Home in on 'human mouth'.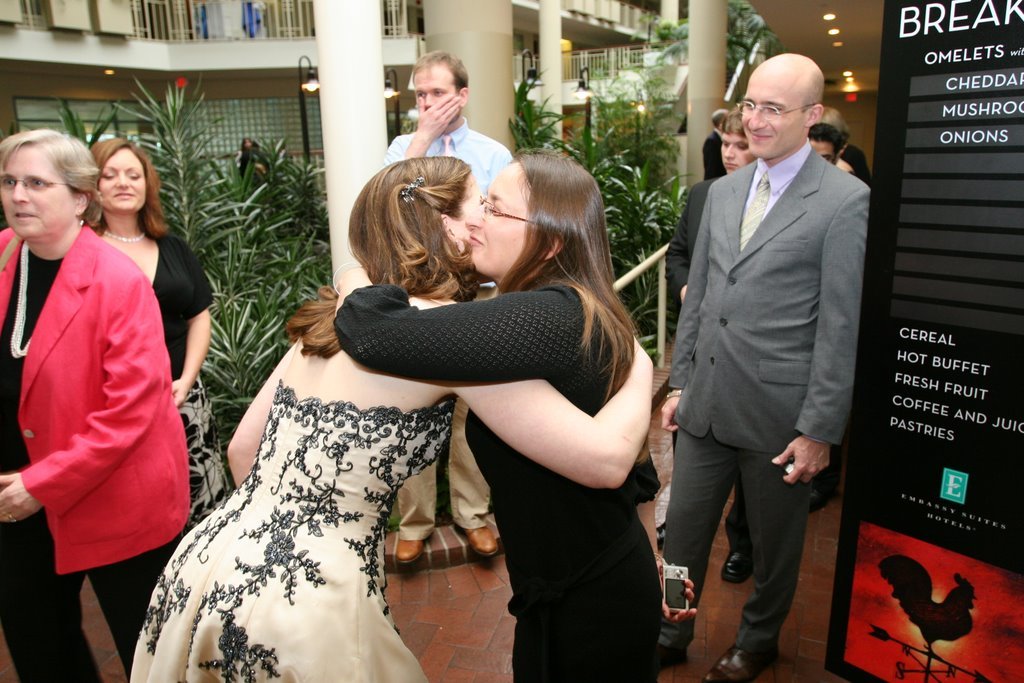
Homed in at crop(747, 126, 770, 137).
